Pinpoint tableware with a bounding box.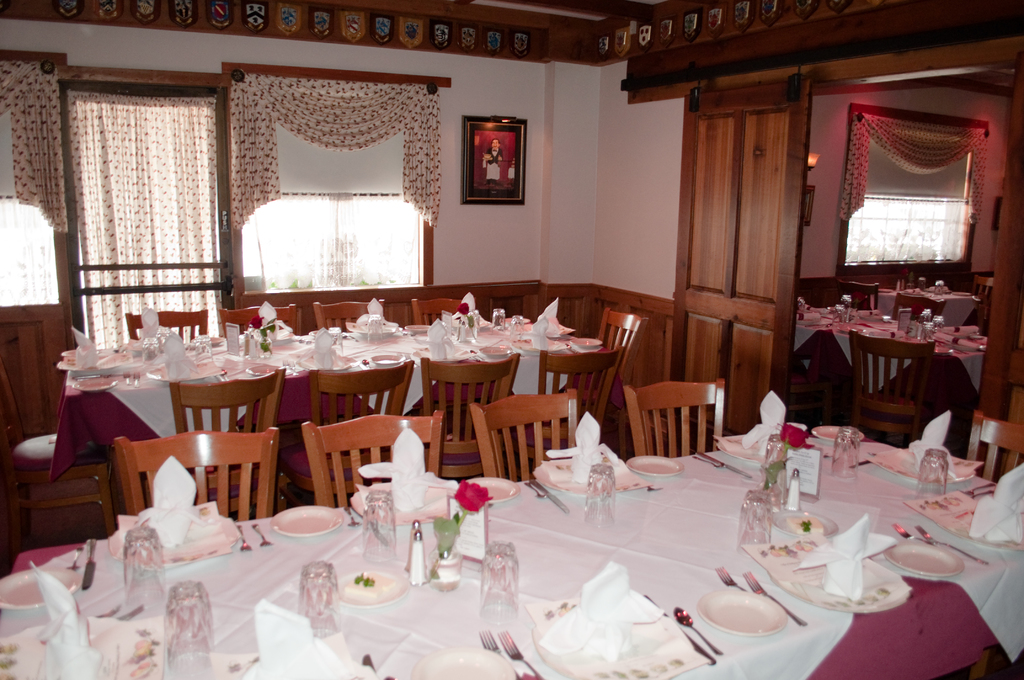
404, 523, 422, 574.
